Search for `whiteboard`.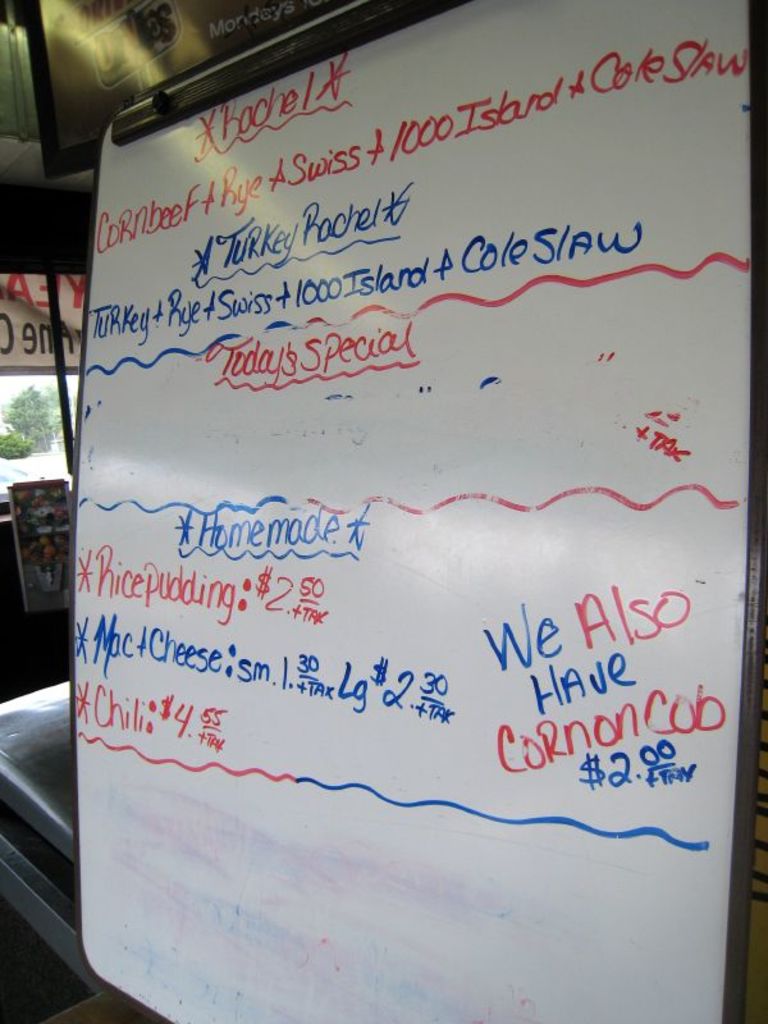
Found at (left=74, top=0, right=767, bottom=1023).
